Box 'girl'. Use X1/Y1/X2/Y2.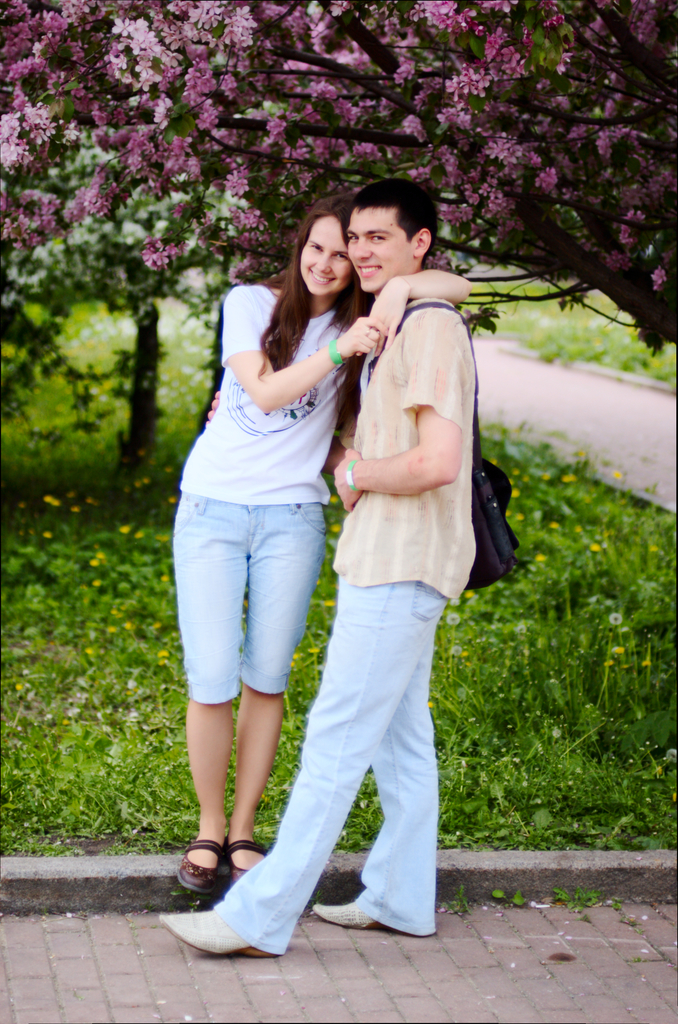
166/183/467/897.
